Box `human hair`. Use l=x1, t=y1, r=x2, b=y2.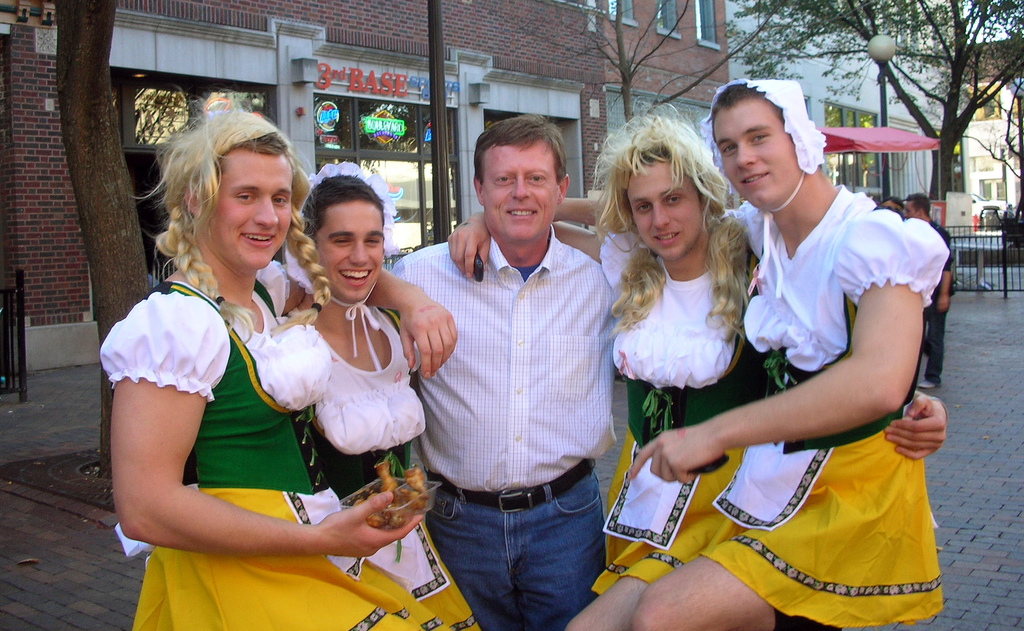
l=605, t=118, r=735, b=344.
